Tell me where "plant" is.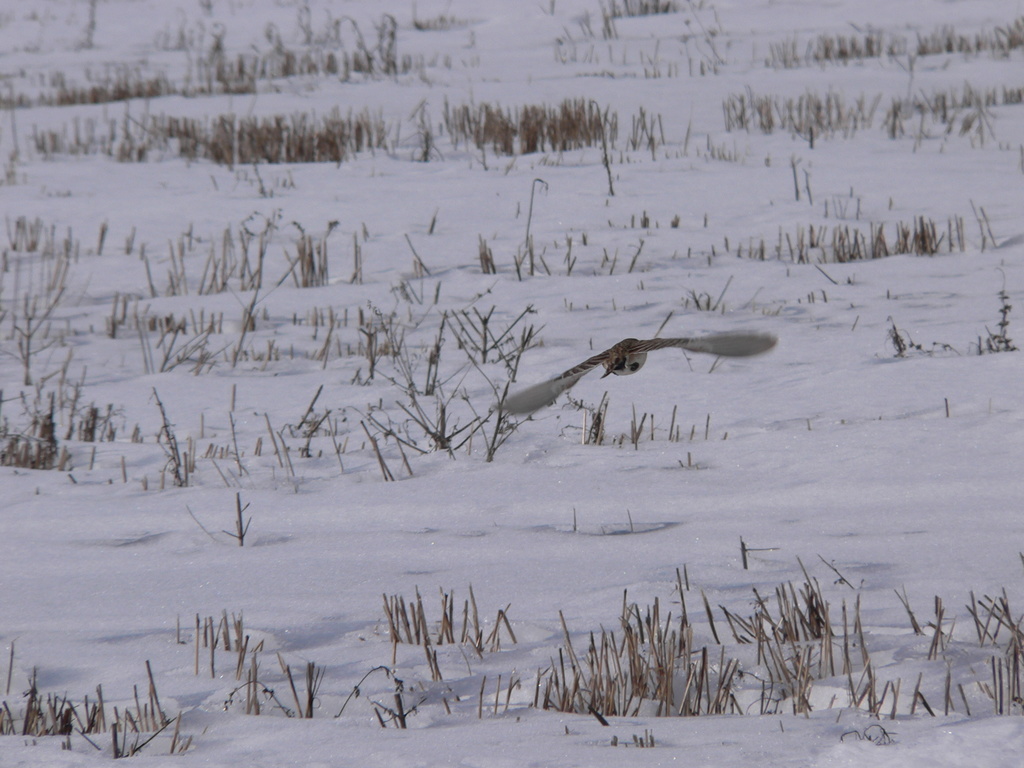
"plant" is at {"left": 684, "top": 270, "right": 738, "bottom": 319}.
